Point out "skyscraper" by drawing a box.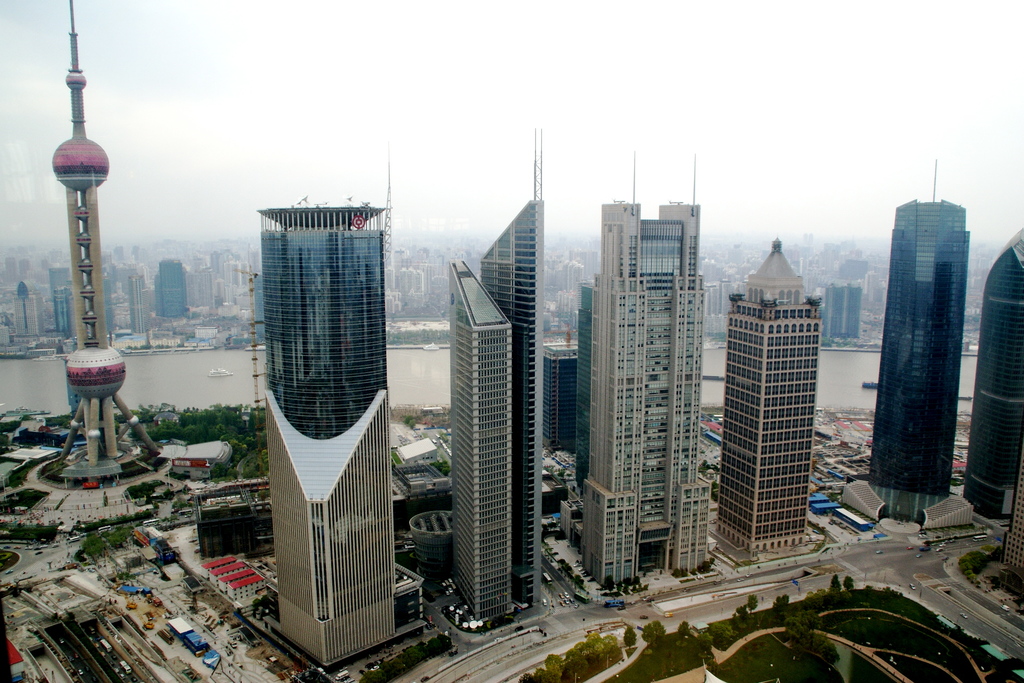
[left=244, top=183, right=385, bottom=671].
